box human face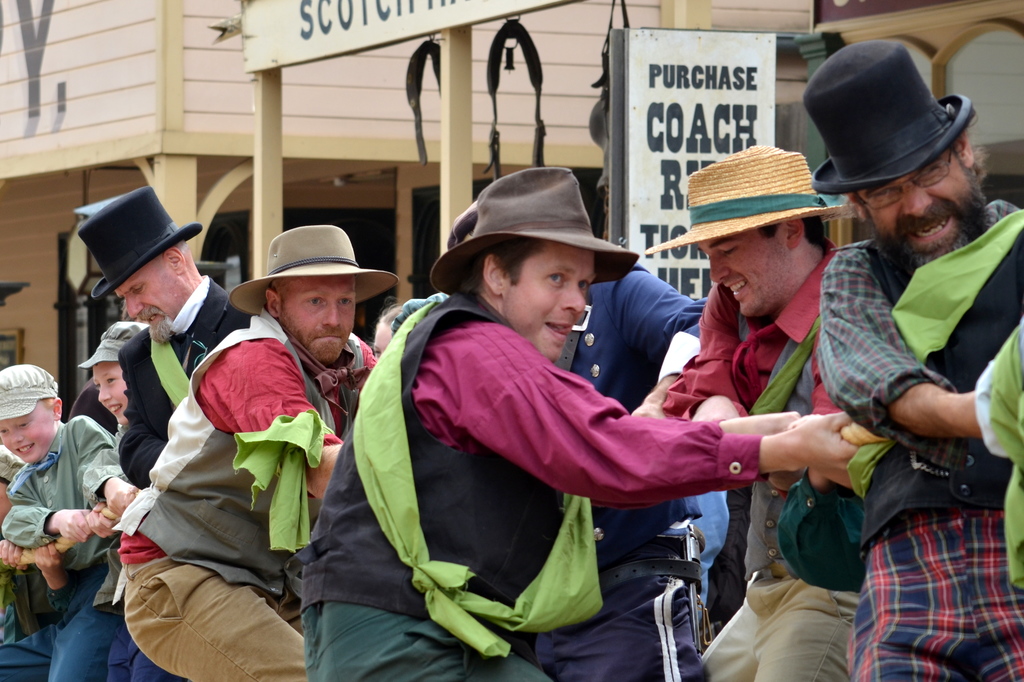
x1=278, y1=275, x2=355, y2=361
